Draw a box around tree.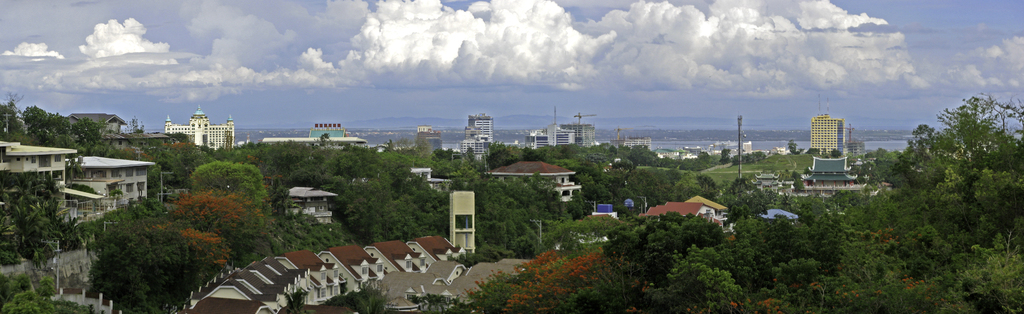
279 207 351 251.
